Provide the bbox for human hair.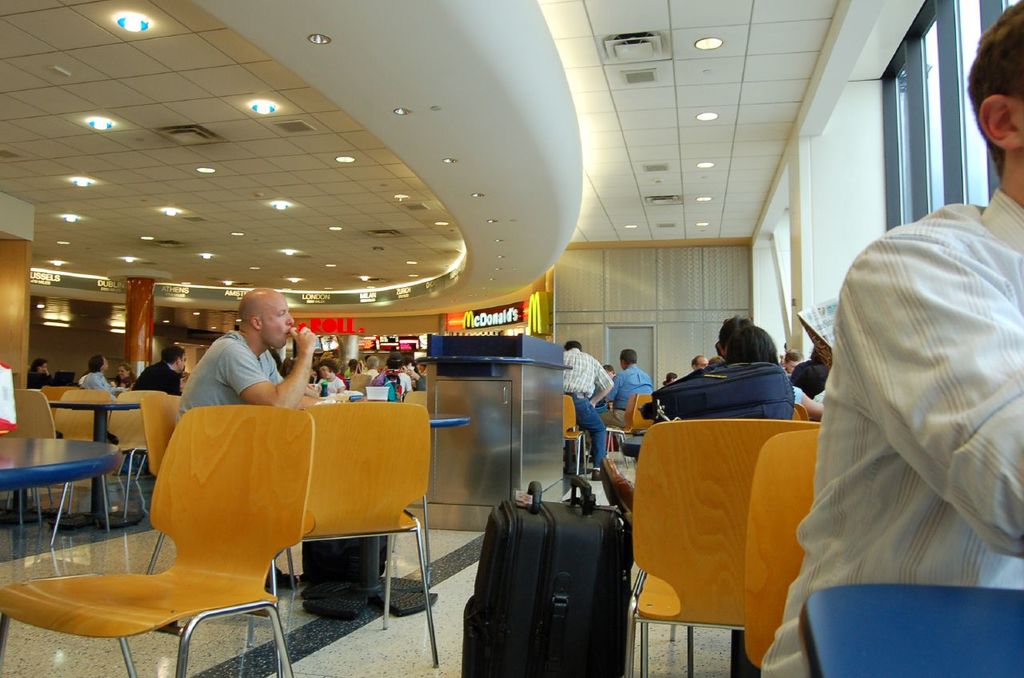
(x1=720, y1=317, x2=748, y2=349).
